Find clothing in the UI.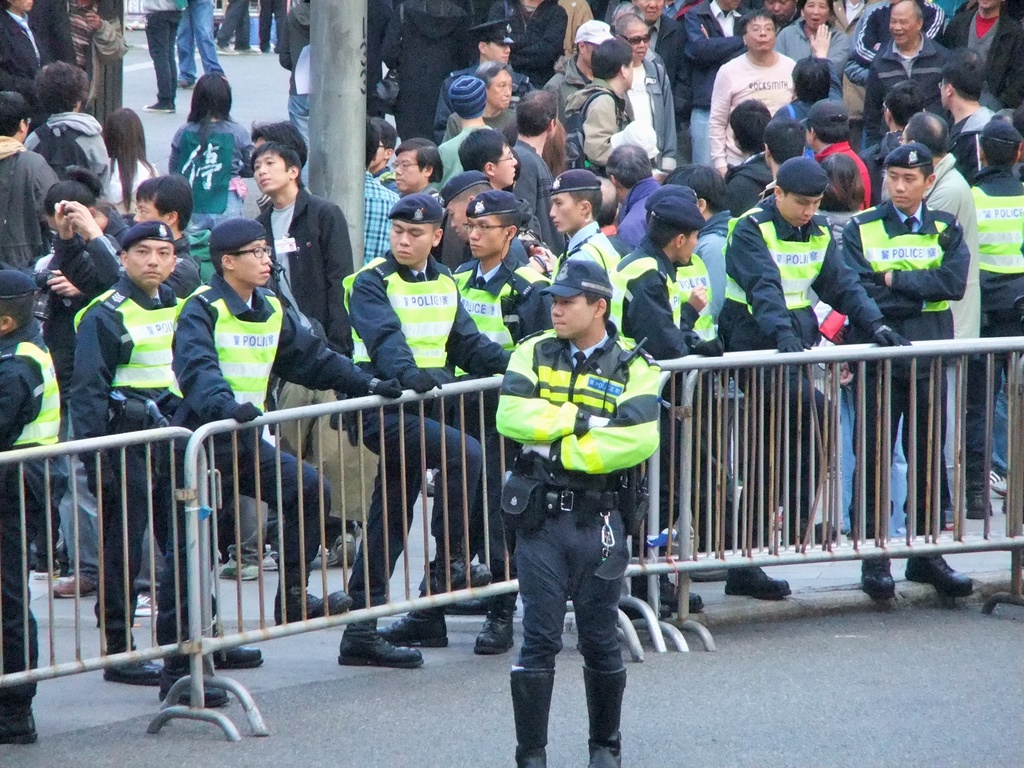
UI element at [62,278,193,654].
